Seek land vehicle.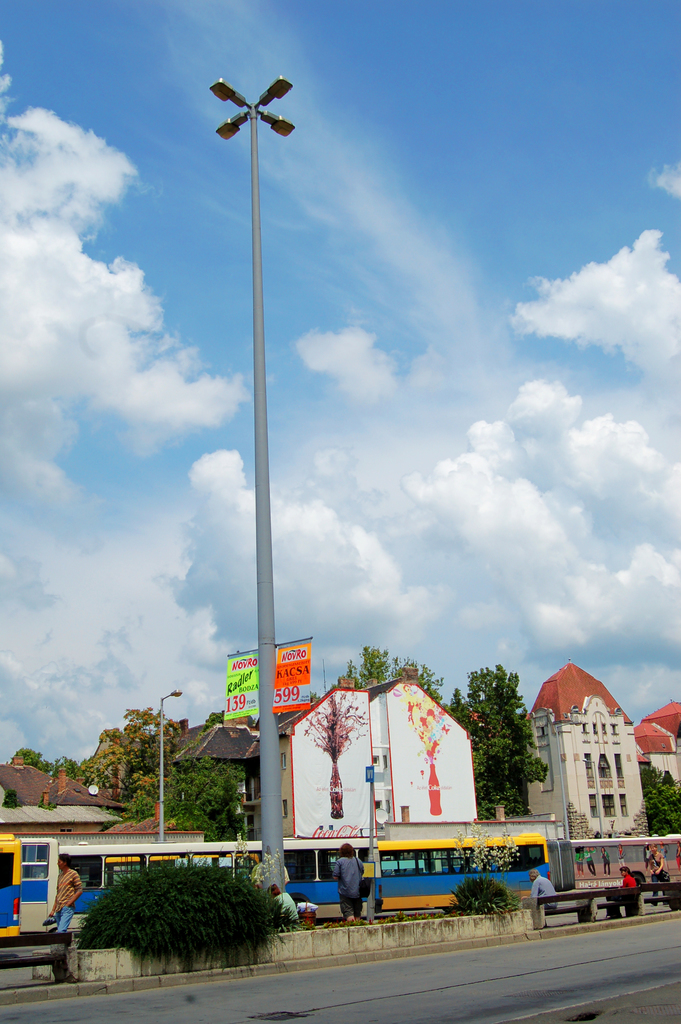
bbox=[17, 838, 62, 934].
